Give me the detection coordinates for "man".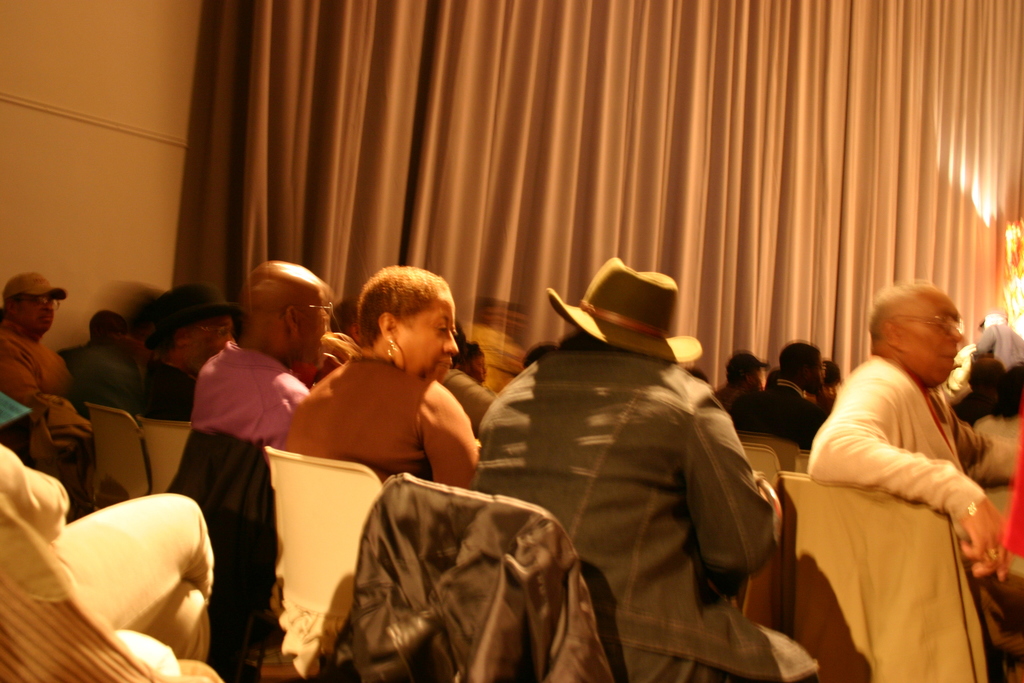
bbox=(716, 354, 772, 416).
